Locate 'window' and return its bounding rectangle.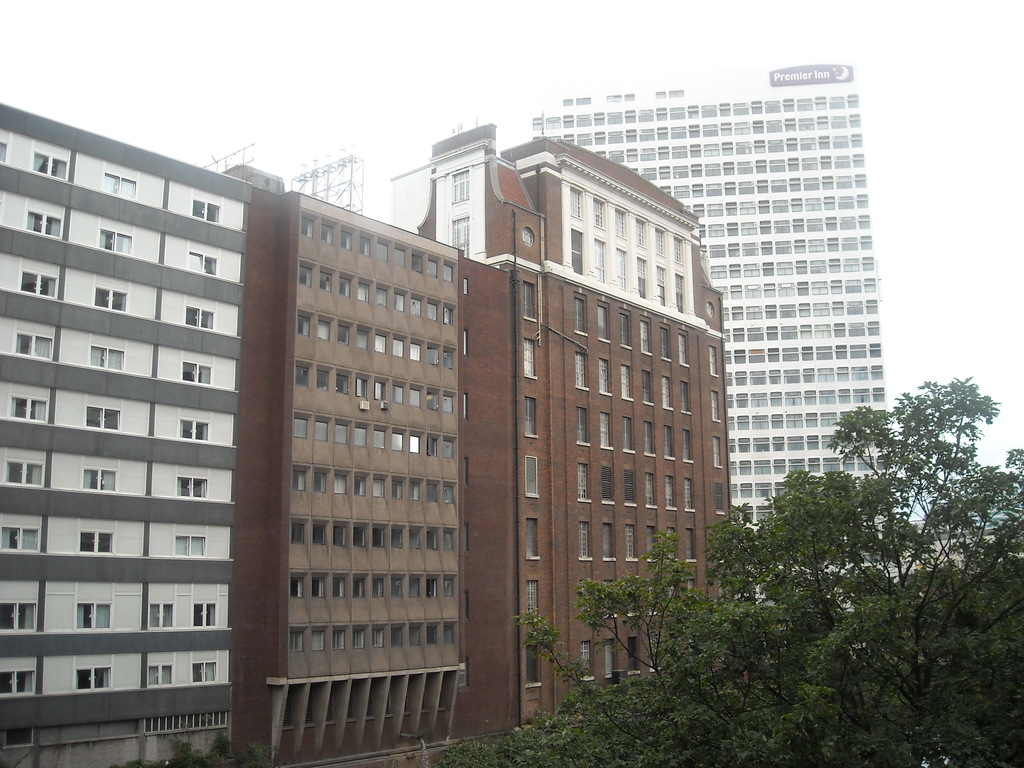
[609,113,620,124].
